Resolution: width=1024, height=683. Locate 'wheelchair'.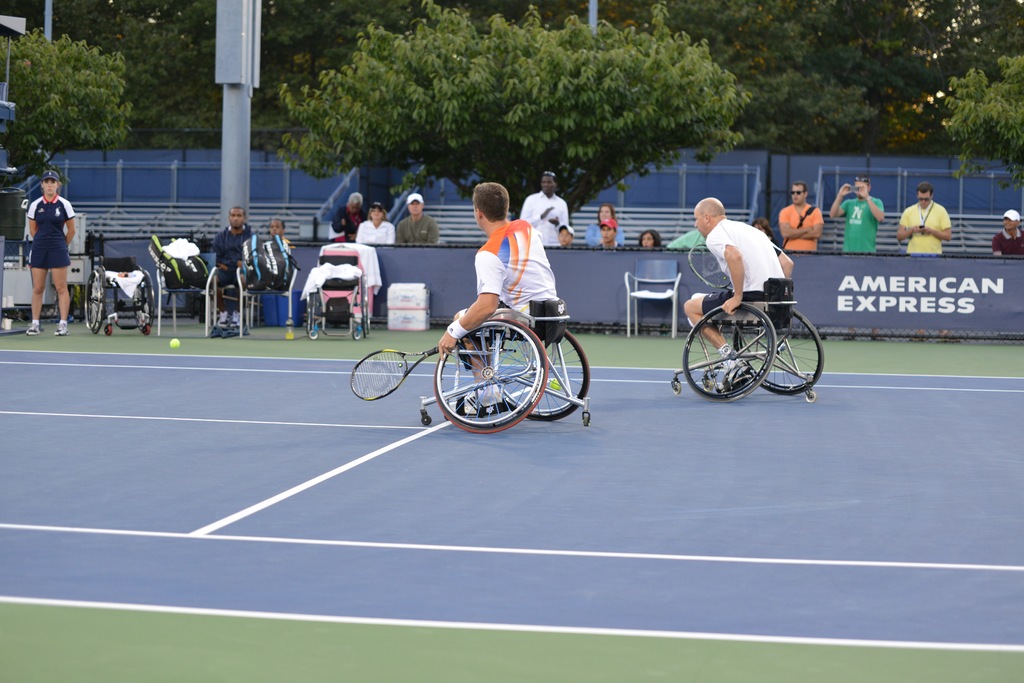
locate(304, 255, 370, 344).
